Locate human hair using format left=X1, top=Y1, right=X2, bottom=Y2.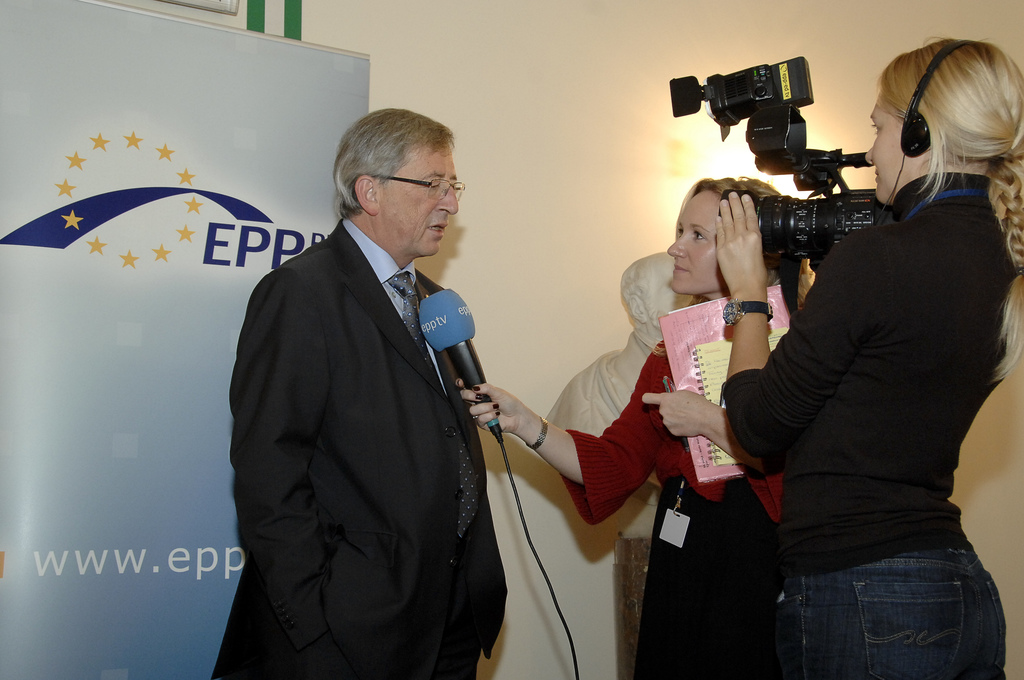
left=678, top=172, right=810, bottom=310.
